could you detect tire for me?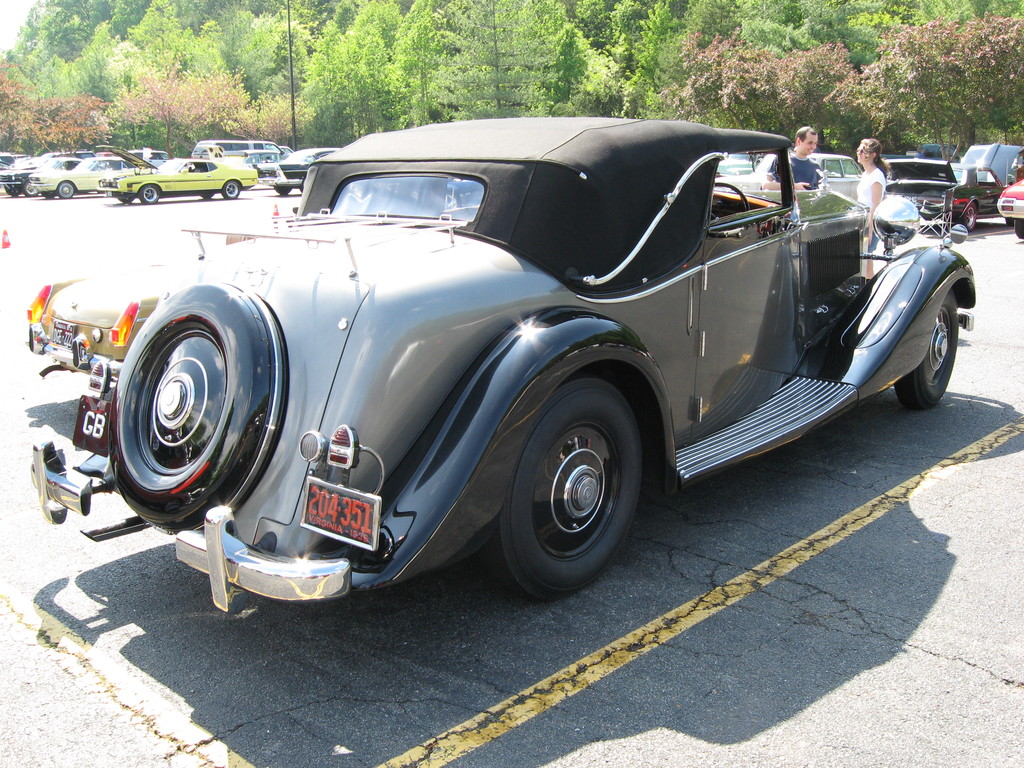
Detection result: 477:373:646:605.
